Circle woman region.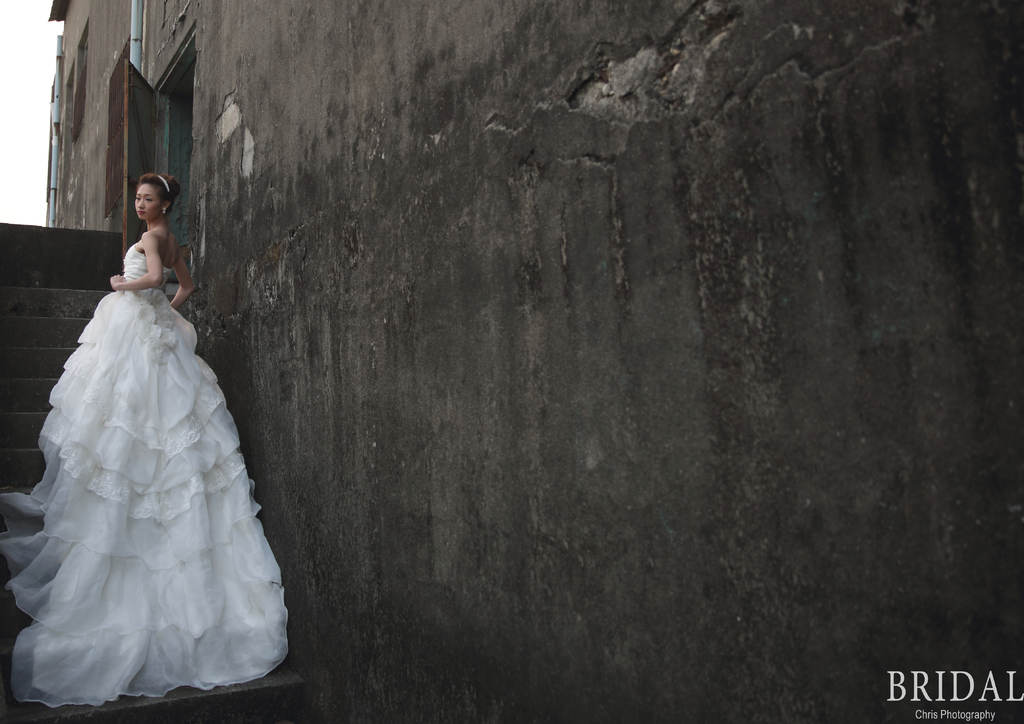
Region: {"x1": 10, "y1": 176, "x2": 280, "y2": 695}.
